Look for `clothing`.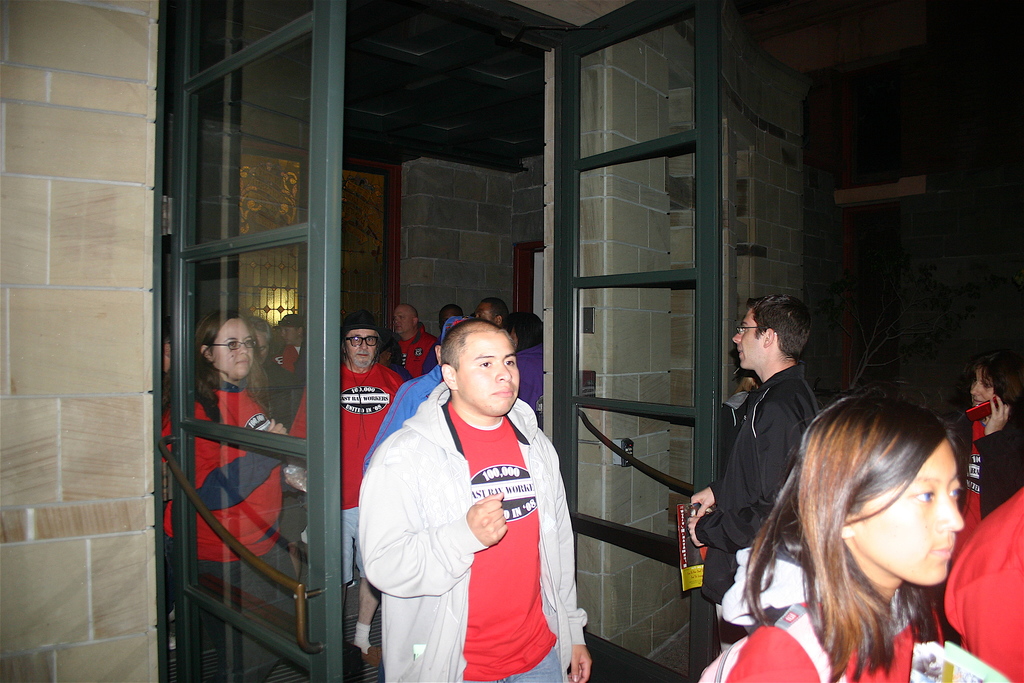
Found: 308,368,417,600.
